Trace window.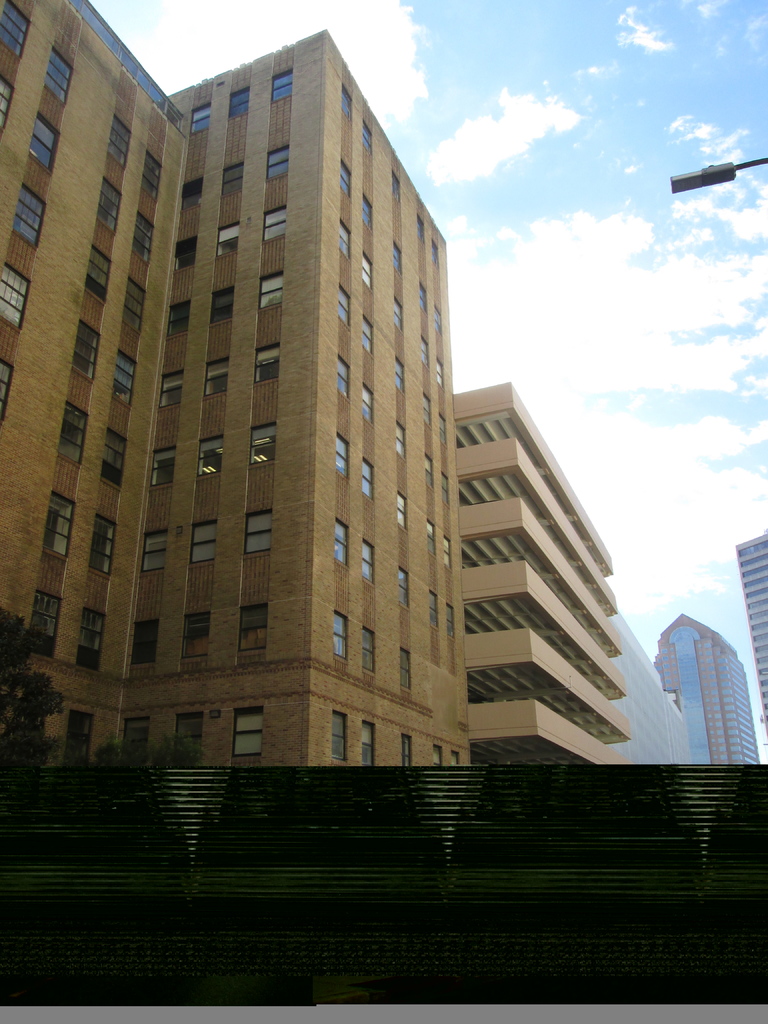
Traced to box=[357, 118, 364, 147].
